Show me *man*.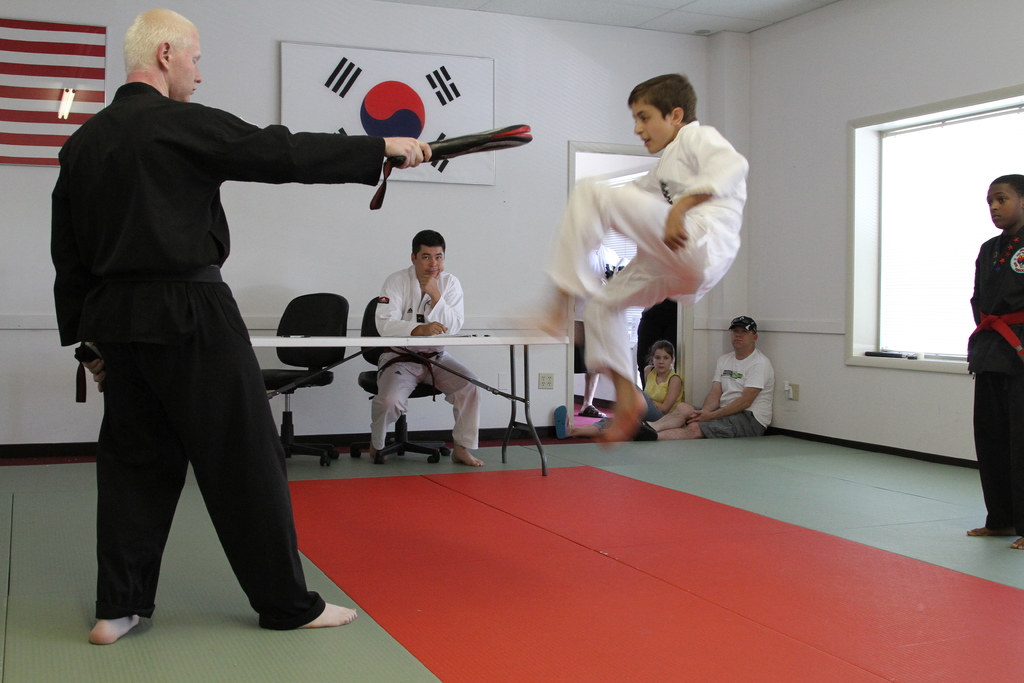
*man* is here: locate(55, 7, 404, 636).
